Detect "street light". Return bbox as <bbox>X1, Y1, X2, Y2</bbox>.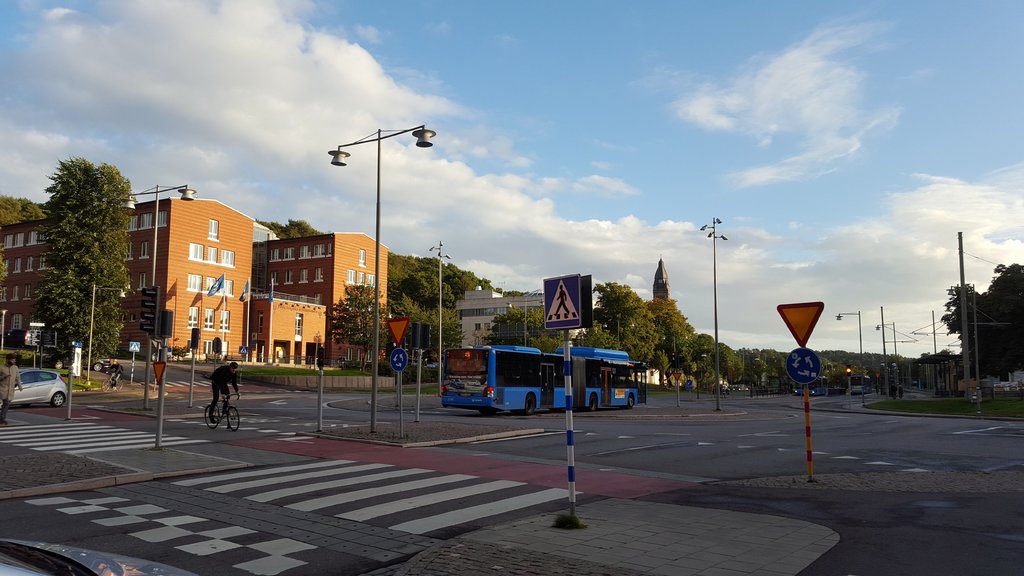
<bbox>733, 348, 753, 399</bbox>.
